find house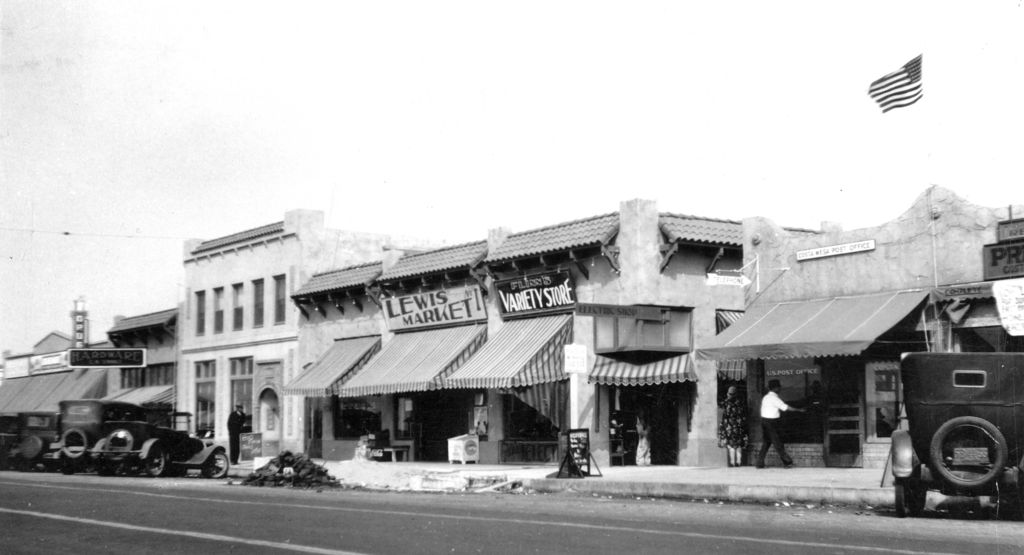
box=[95, 300, 178, 481]
